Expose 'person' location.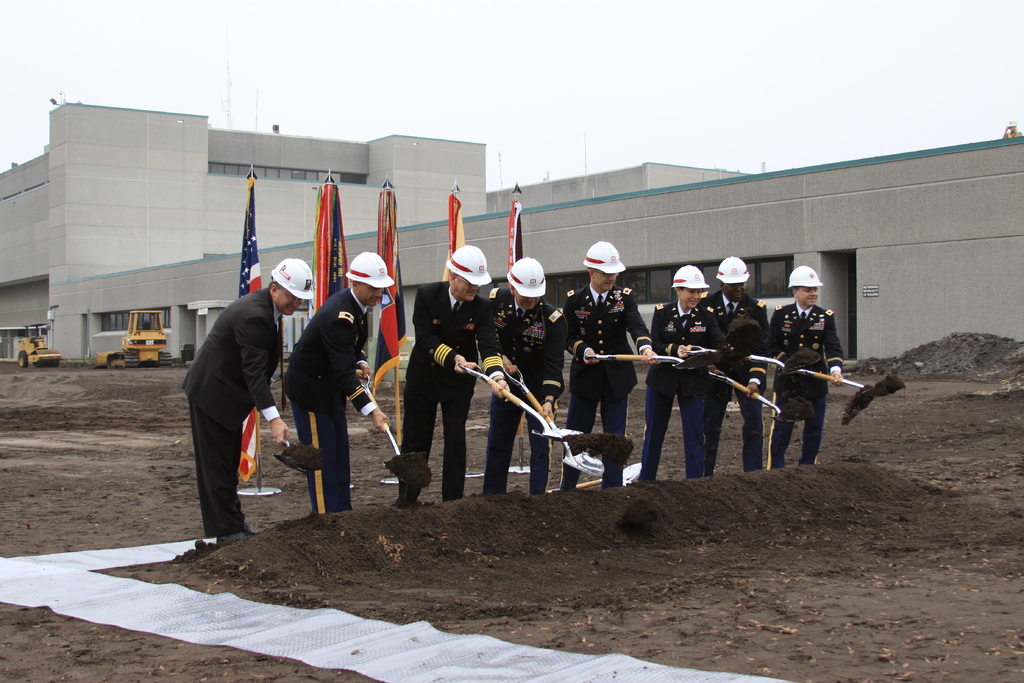
Exposed at l=703, t=258, r=769, b=470.
